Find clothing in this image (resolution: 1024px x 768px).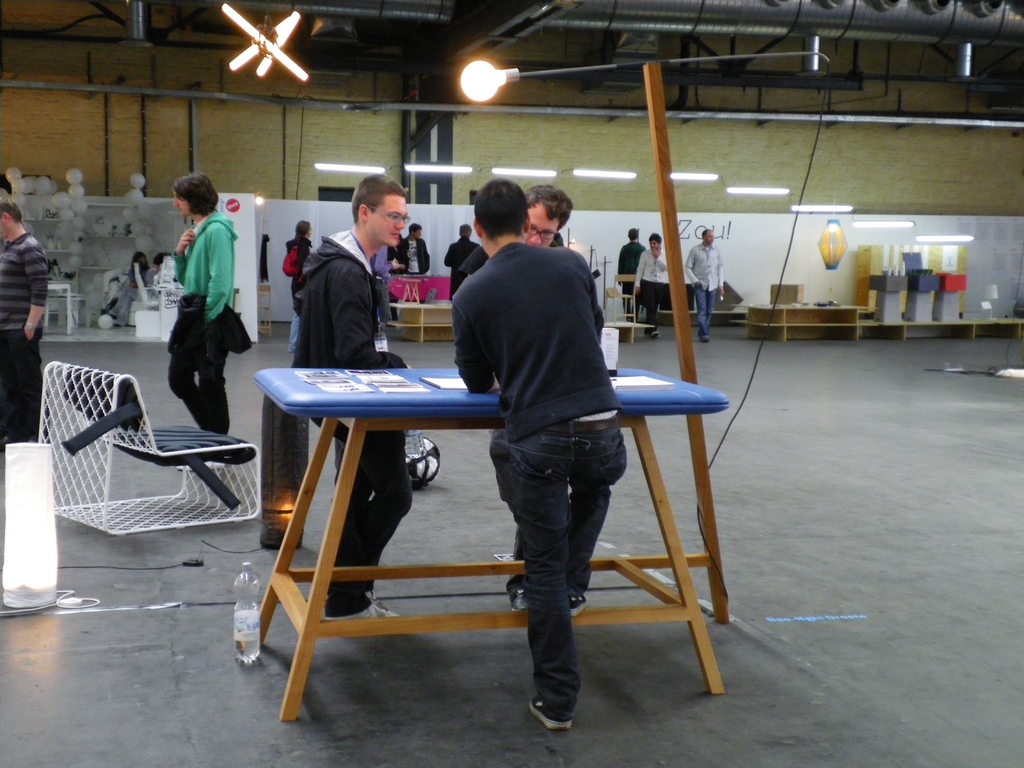
<box>441,240,477,290</box>.
